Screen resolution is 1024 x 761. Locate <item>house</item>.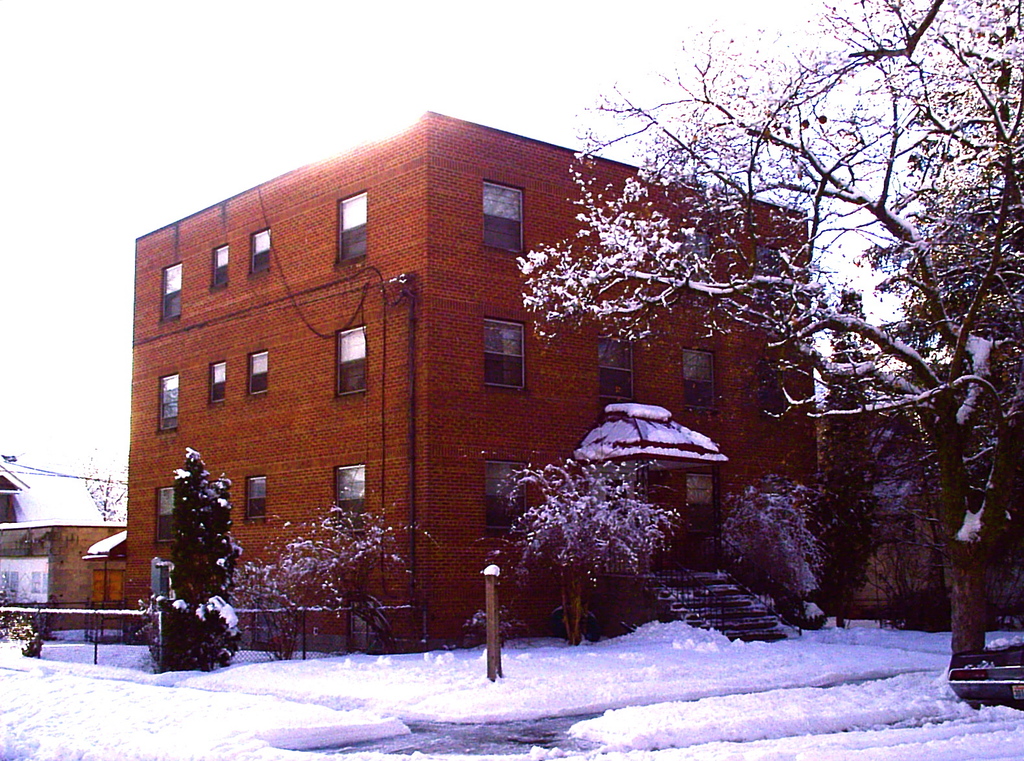
crop(0, 512, 125, 652).
